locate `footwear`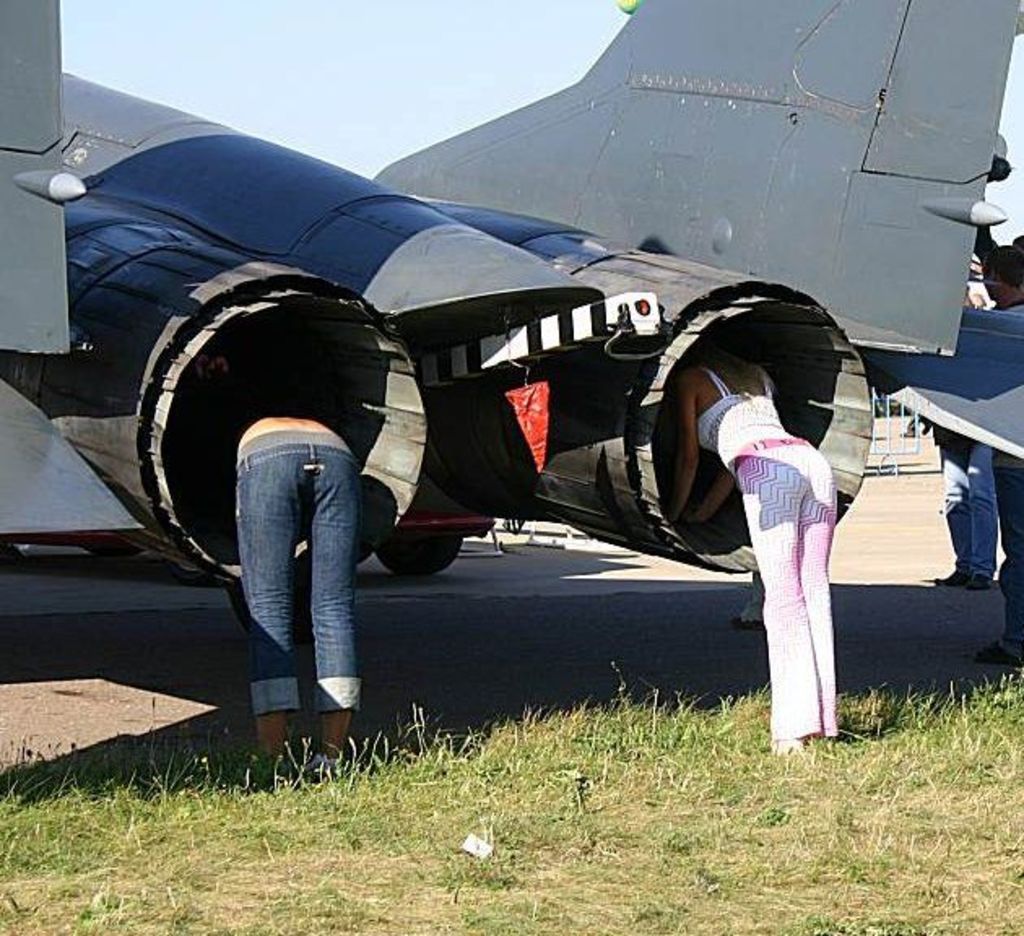
bbox=[978, 645, 1019, 661]
